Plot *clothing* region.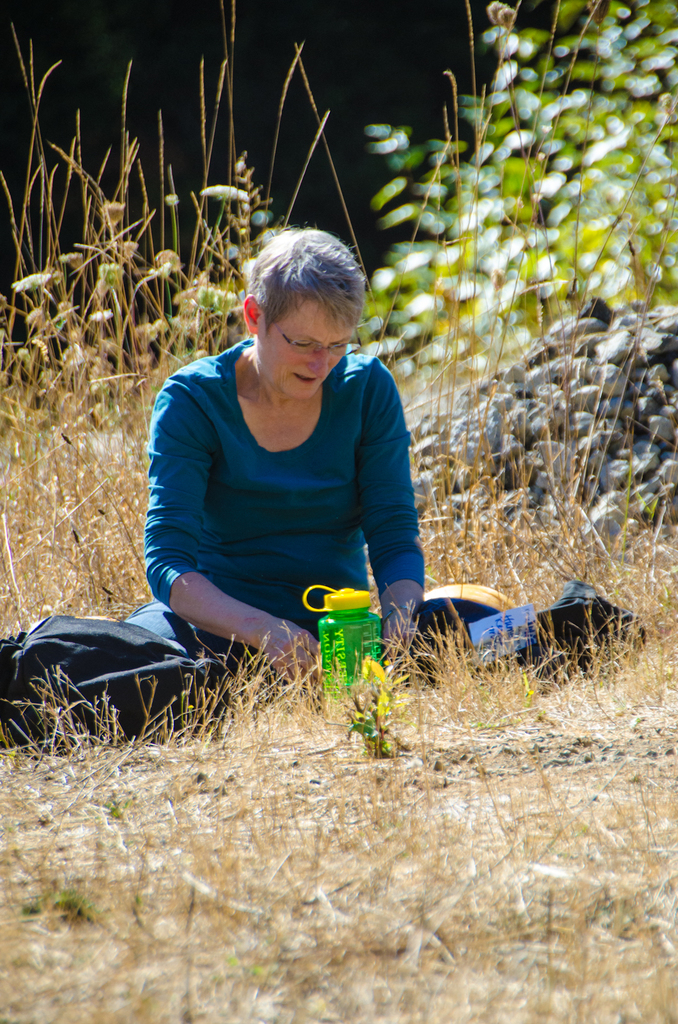
Plotted at (left=83, top=337, right=516, bottom=736).
